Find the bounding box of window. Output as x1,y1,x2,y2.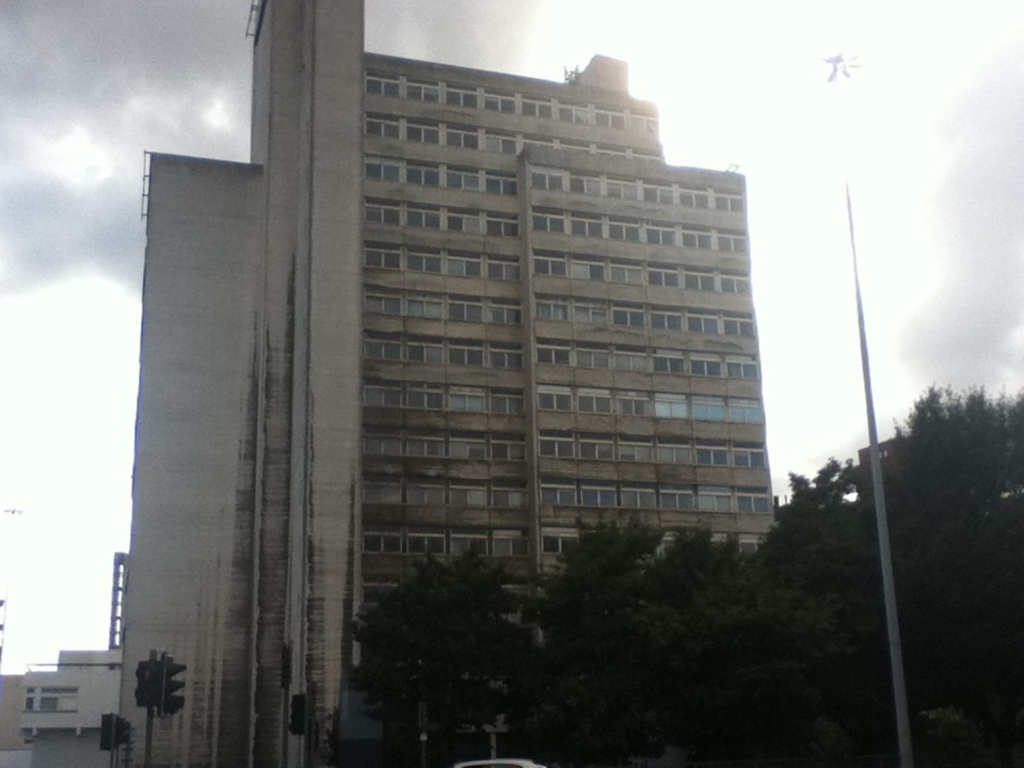
365,71,401,99.
